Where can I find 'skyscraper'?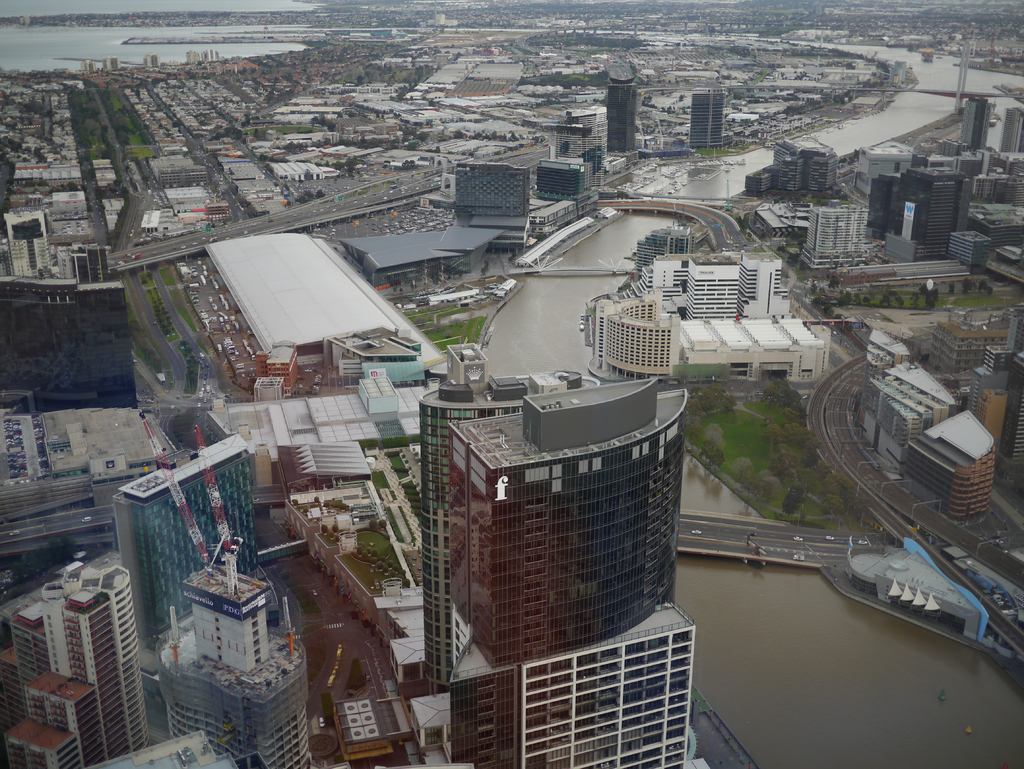
You can find it at <box>795,196,865,280</box>.
